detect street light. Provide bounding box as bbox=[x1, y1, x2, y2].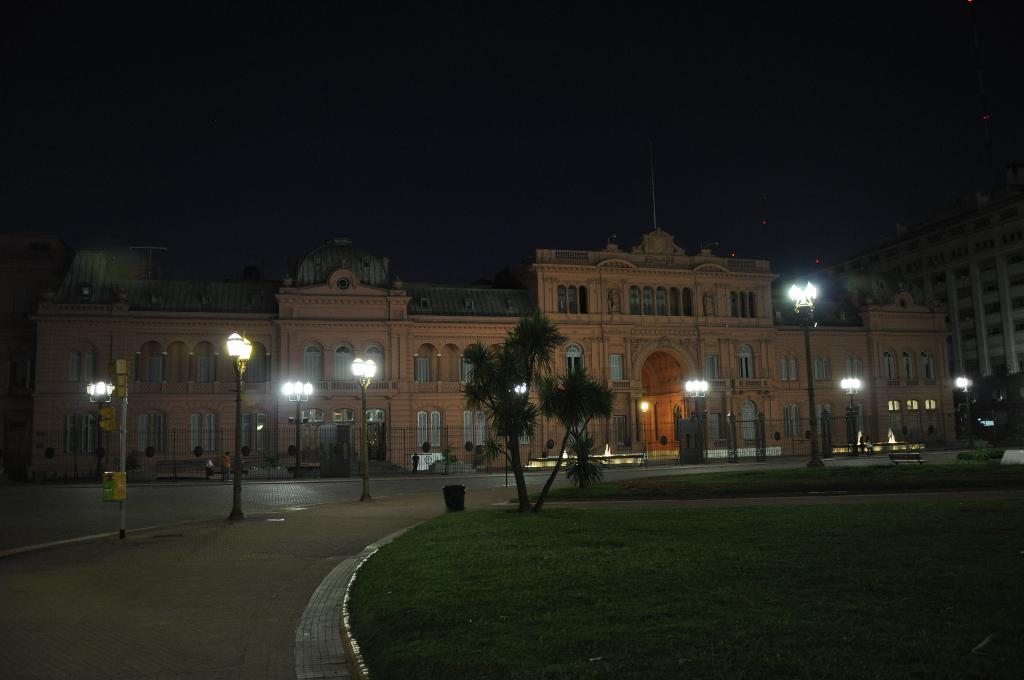
bbox=[635, 397, 652, 468].
